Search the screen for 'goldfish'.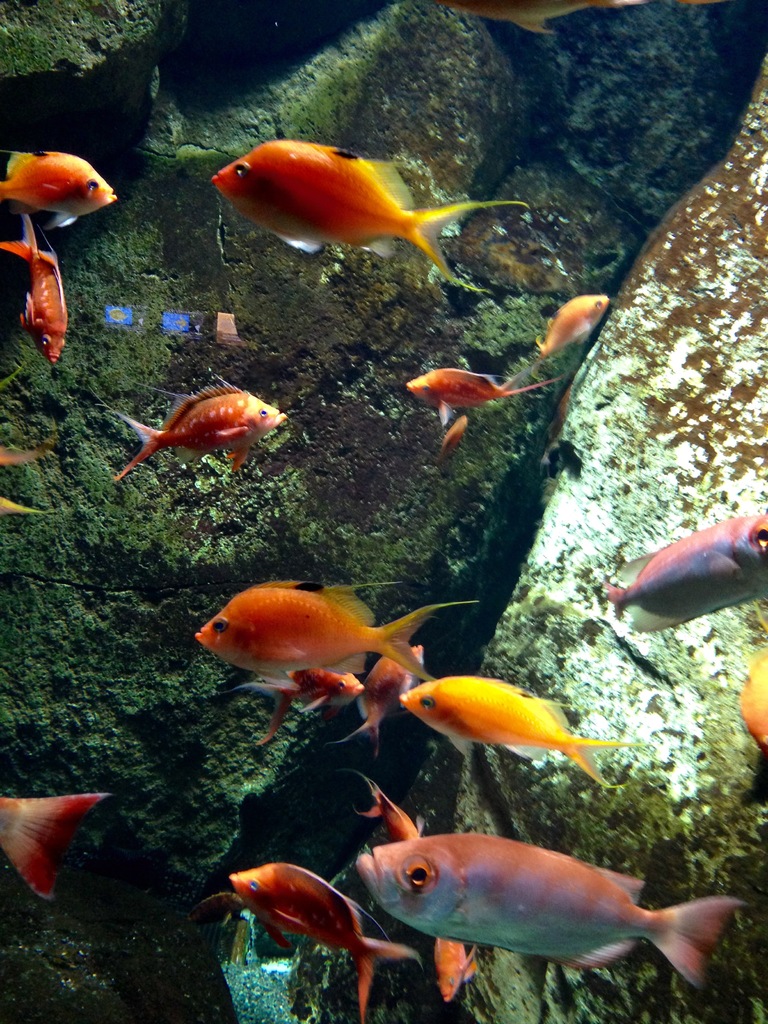
Found at (left=0, top=147, right=117, bottom=230).
